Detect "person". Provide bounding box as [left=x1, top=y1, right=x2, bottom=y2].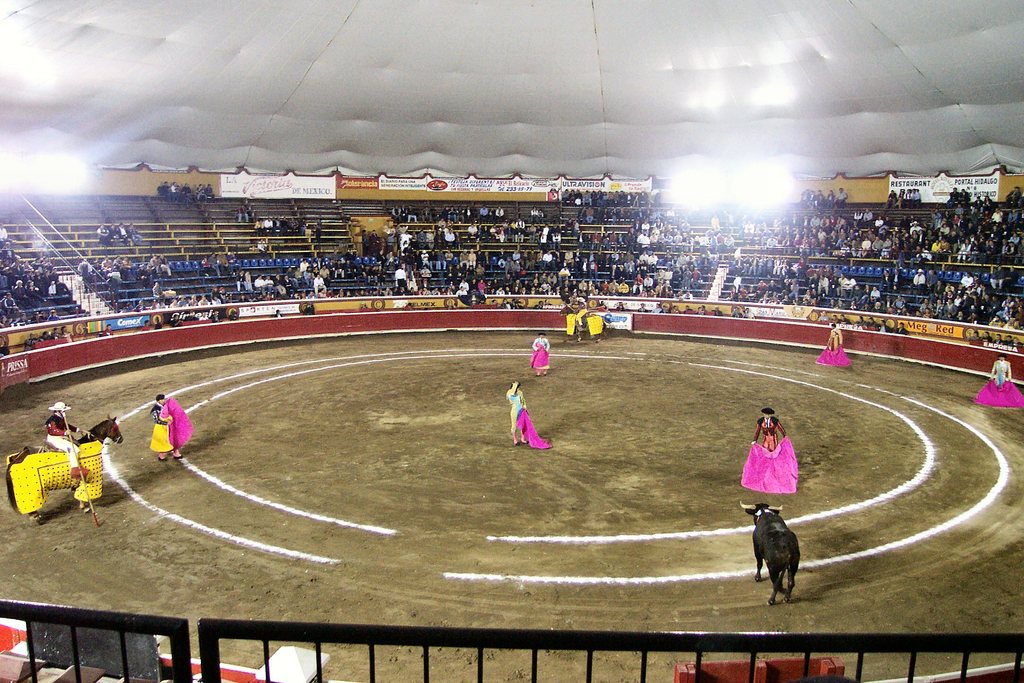
[left=974, top=350, right=1023, bottom=409].
